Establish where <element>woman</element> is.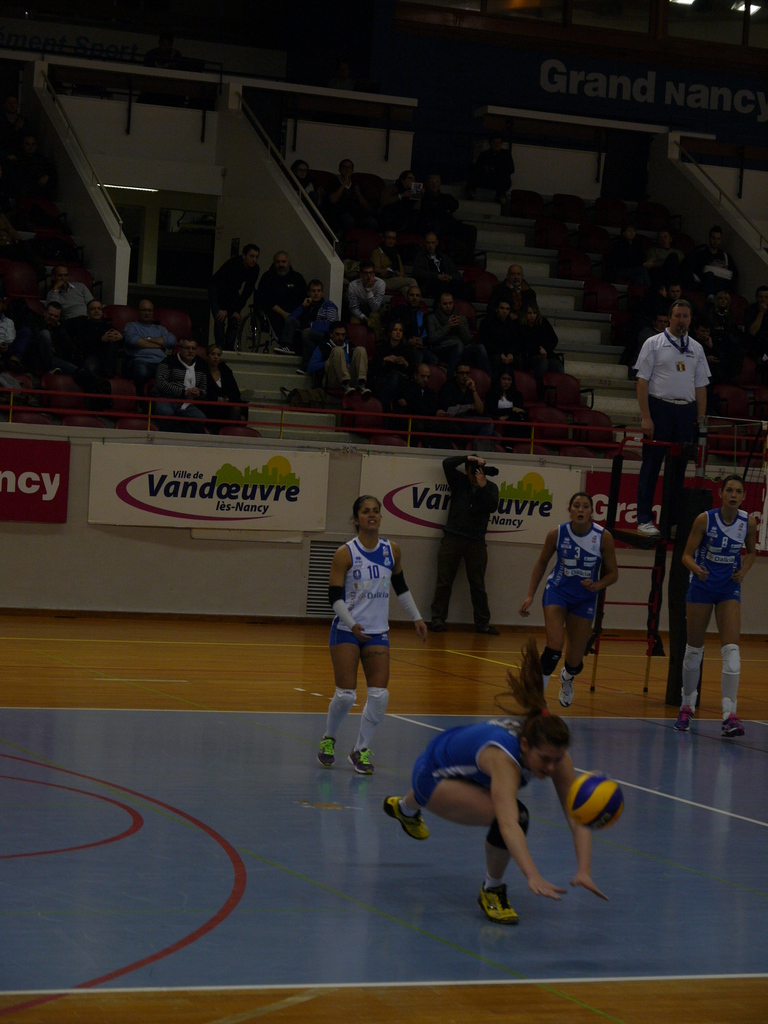
Established at (374, 317, 406, 389).
